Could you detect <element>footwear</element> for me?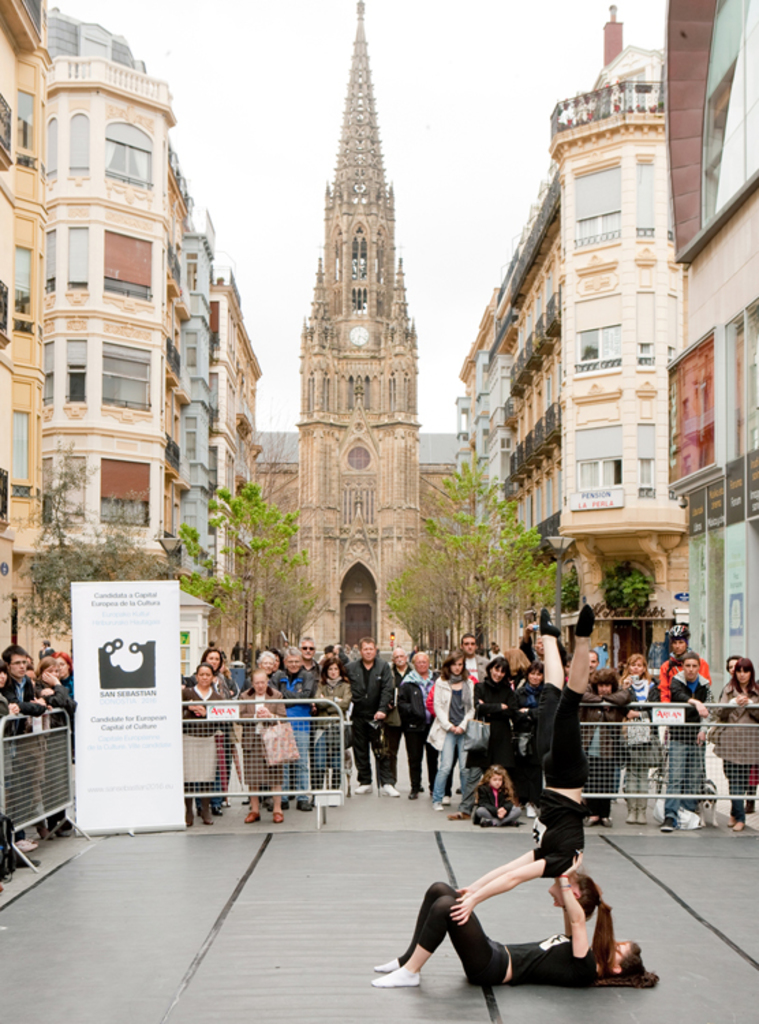
Detection result: select_region(624, 793, 635, 825).
